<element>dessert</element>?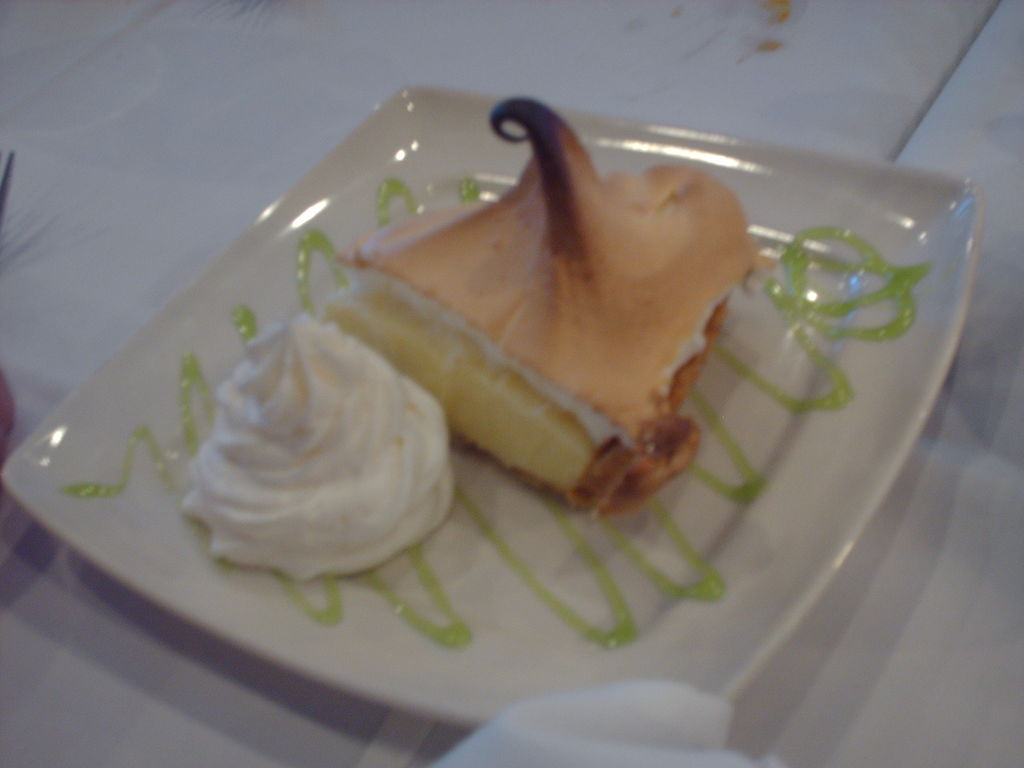
(290,98,765,518)
